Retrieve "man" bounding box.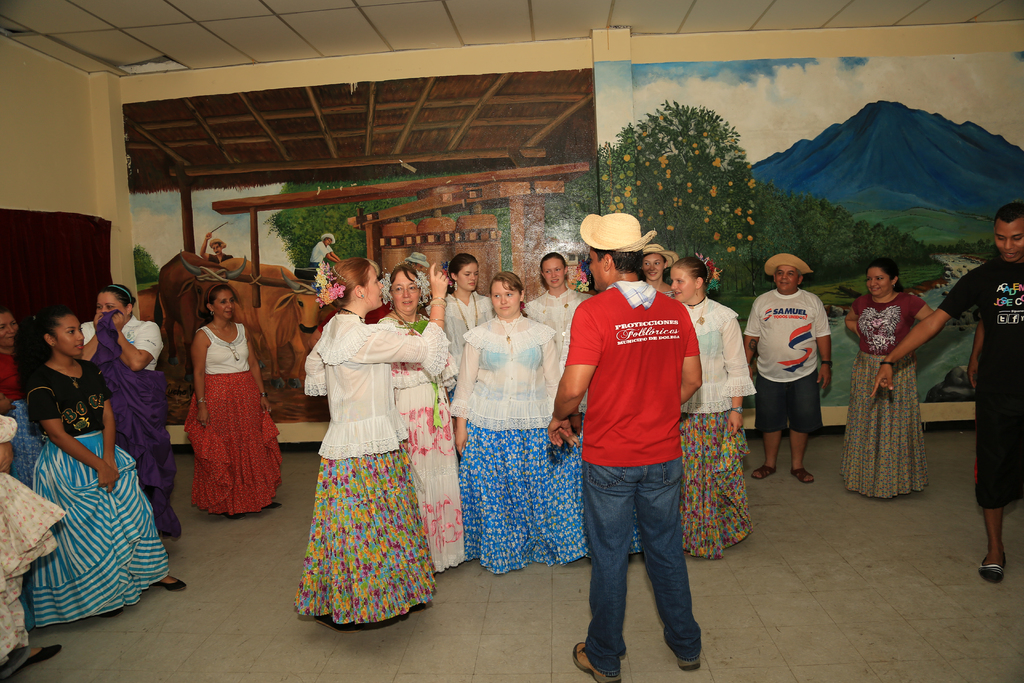
Bounding box: {"x1": 556, "y1": 231, "x2": 735, "y2": 662}.
